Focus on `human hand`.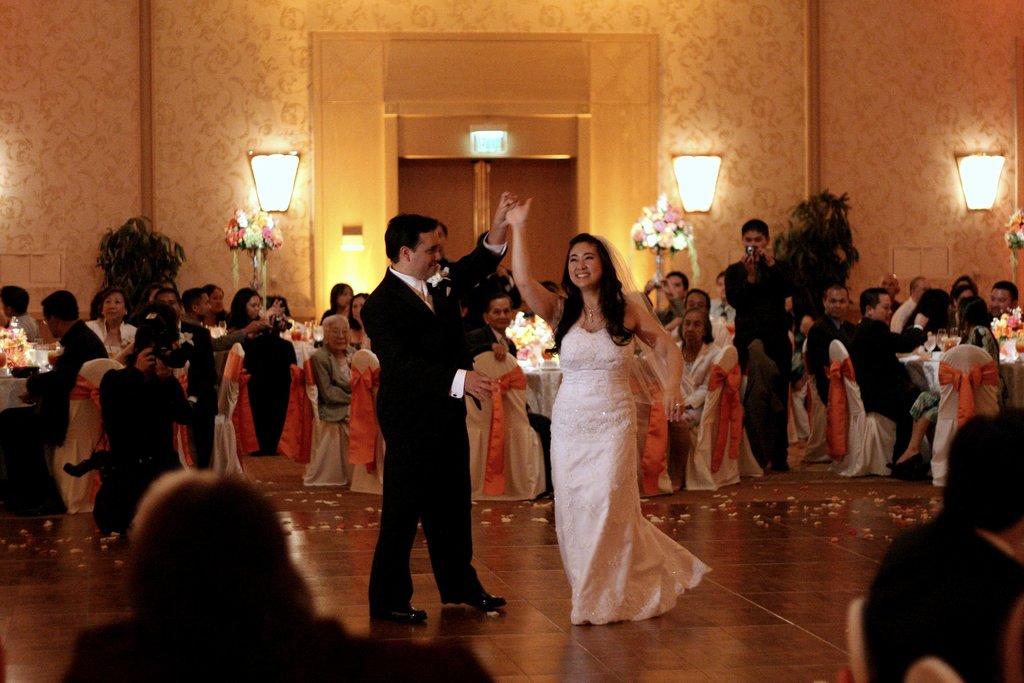
Focused at <region>138, 345, 152, 374</region>.
